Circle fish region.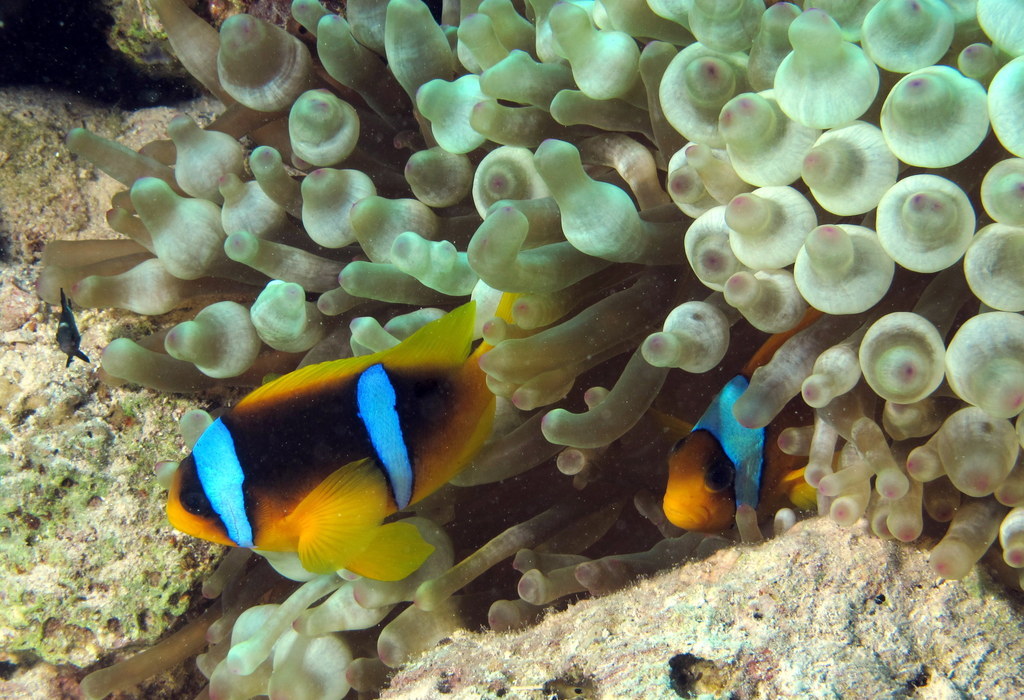
Region: <bbox>660, 306, 812, 540</bbox>.
